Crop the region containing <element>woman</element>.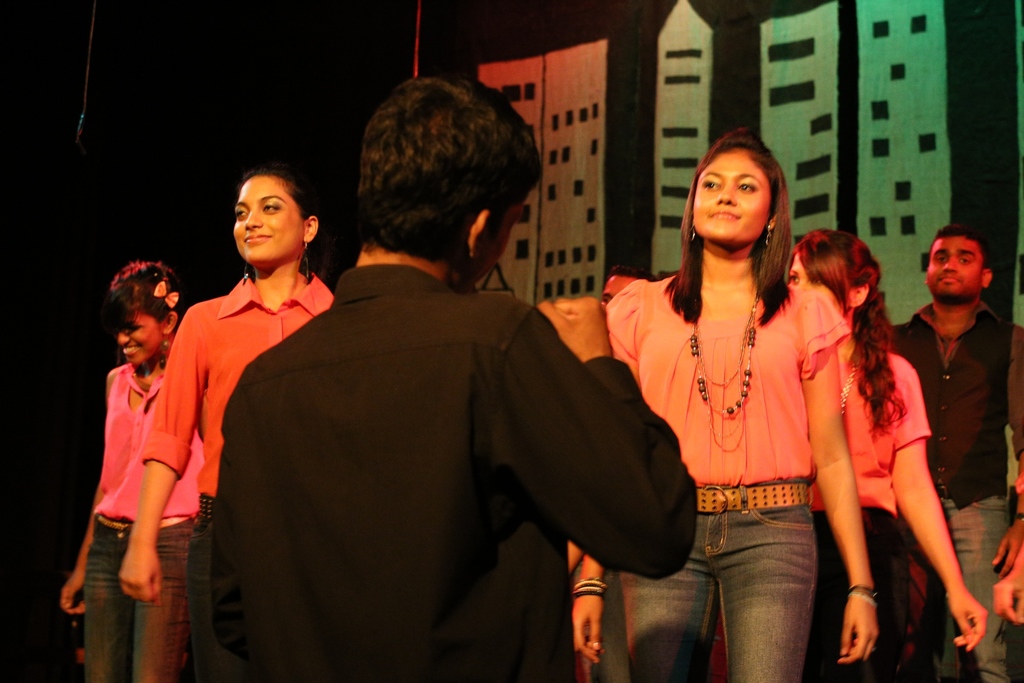
Crop region: 120:169:343:680.
